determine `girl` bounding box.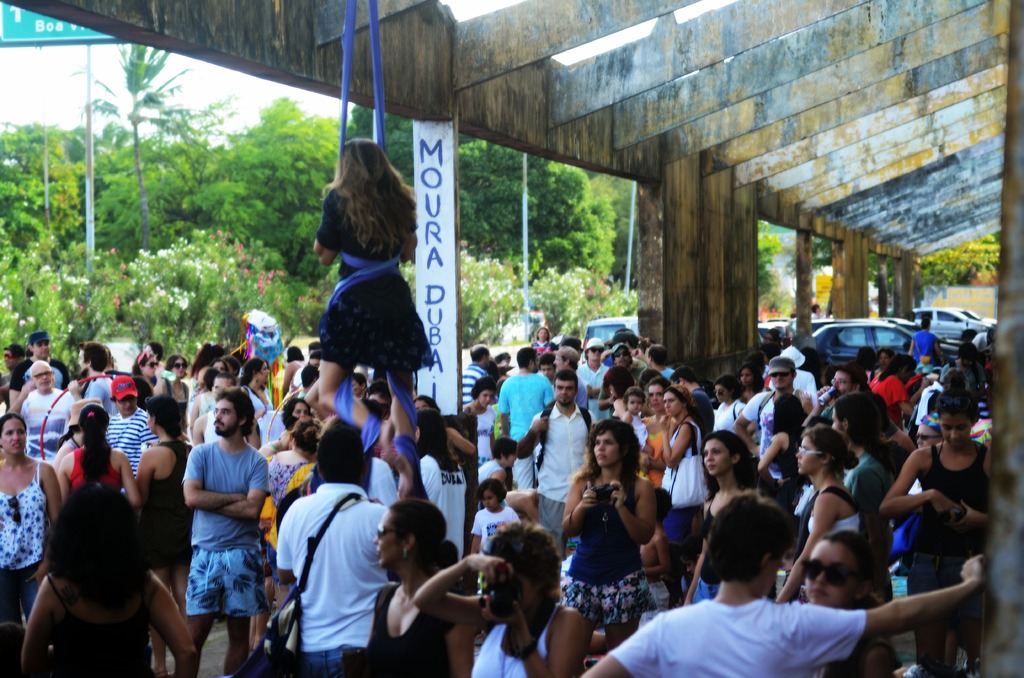
Determined: bbox=[362, 500, 471, 677].
